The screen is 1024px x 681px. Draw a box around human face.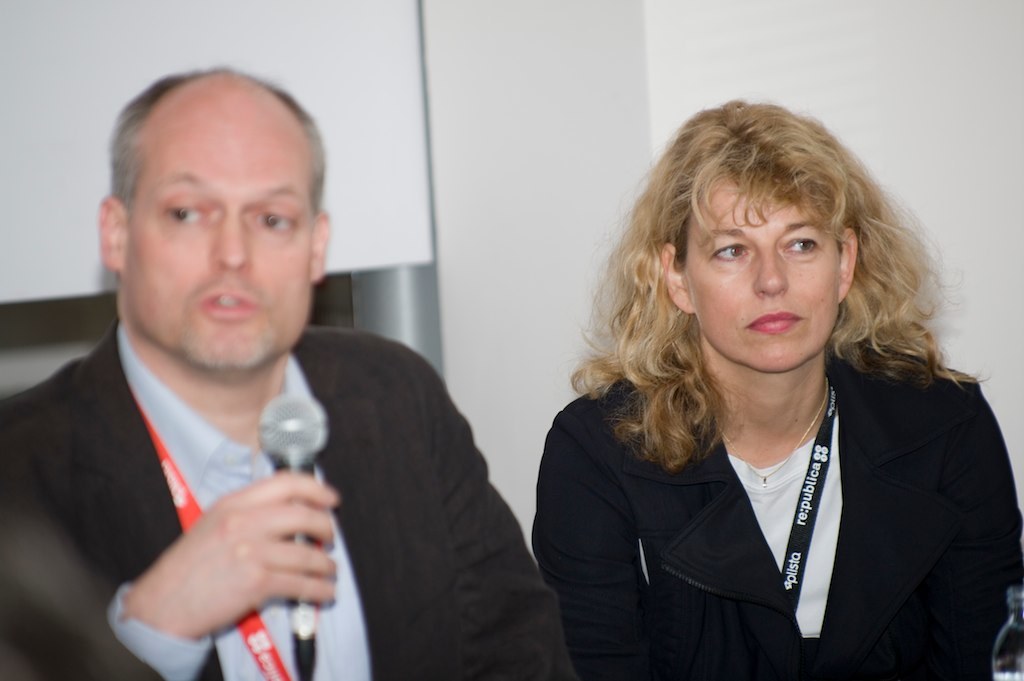
locate(121, 93, 314, 378).
